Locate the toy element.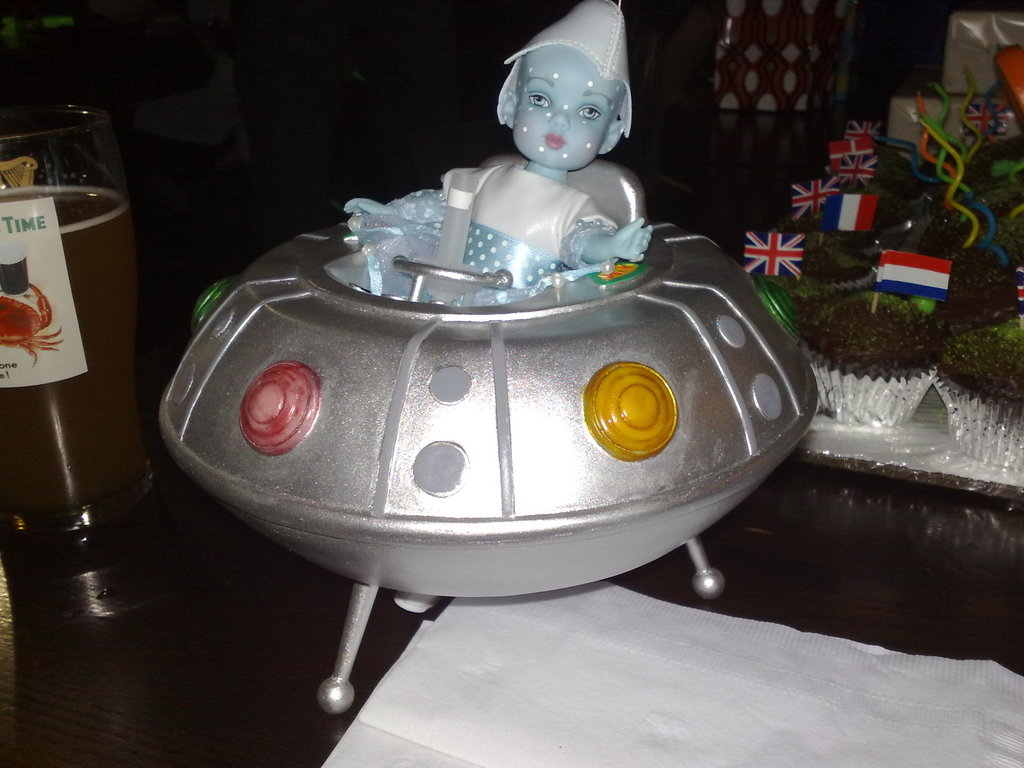
Element bbox: box(92, 65, 818, 686).
